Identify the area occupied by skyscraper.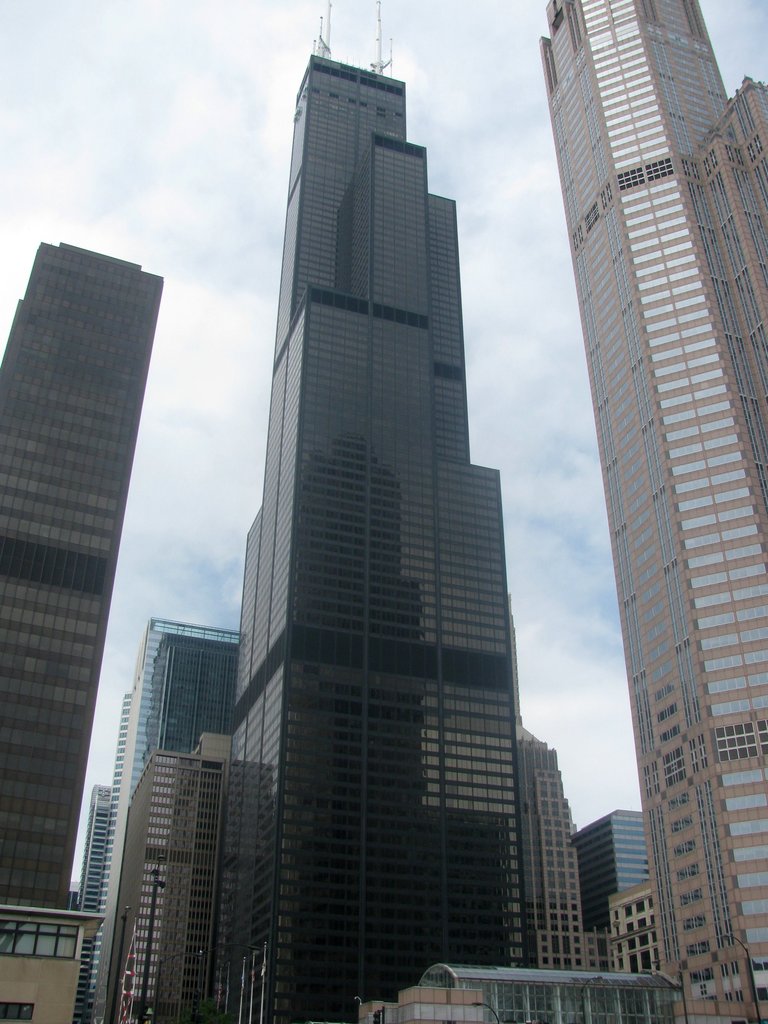
Area: [535, 0, 767, 1021].
